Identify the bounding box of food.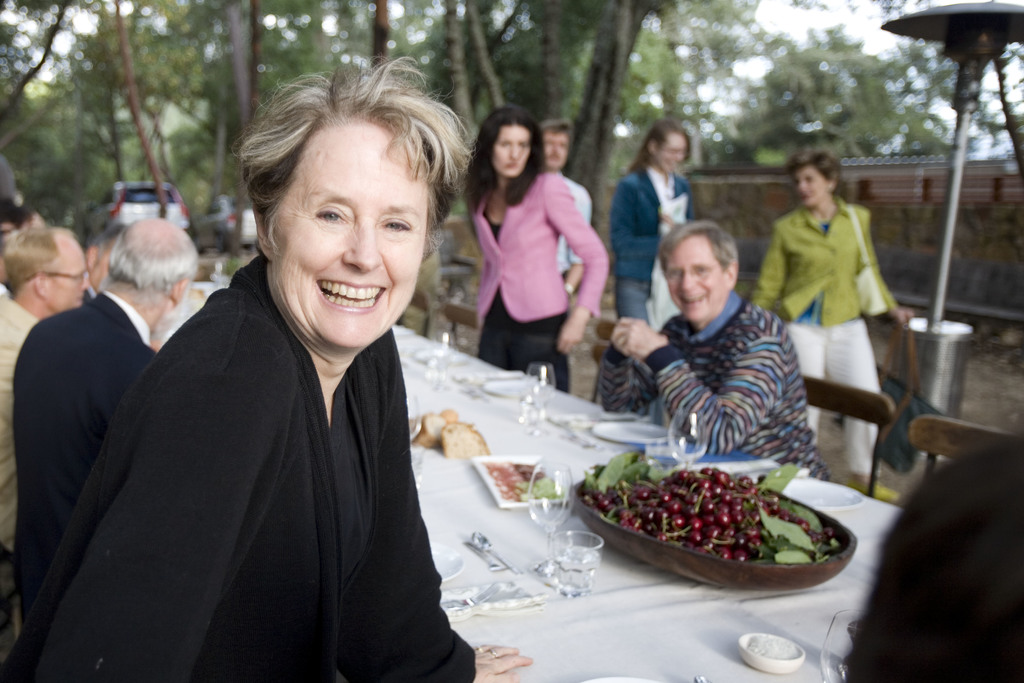
<bbox>408, 406, 488, 459</bbox>.
